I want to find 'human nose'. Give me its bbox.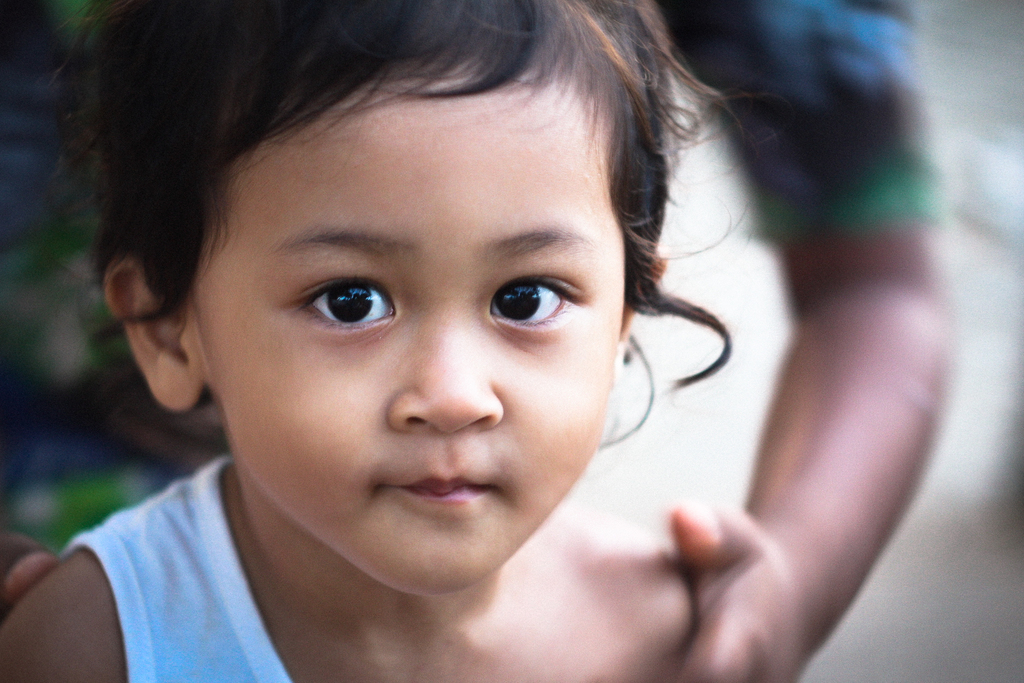
l=388, t=325, r=502, b=437.
